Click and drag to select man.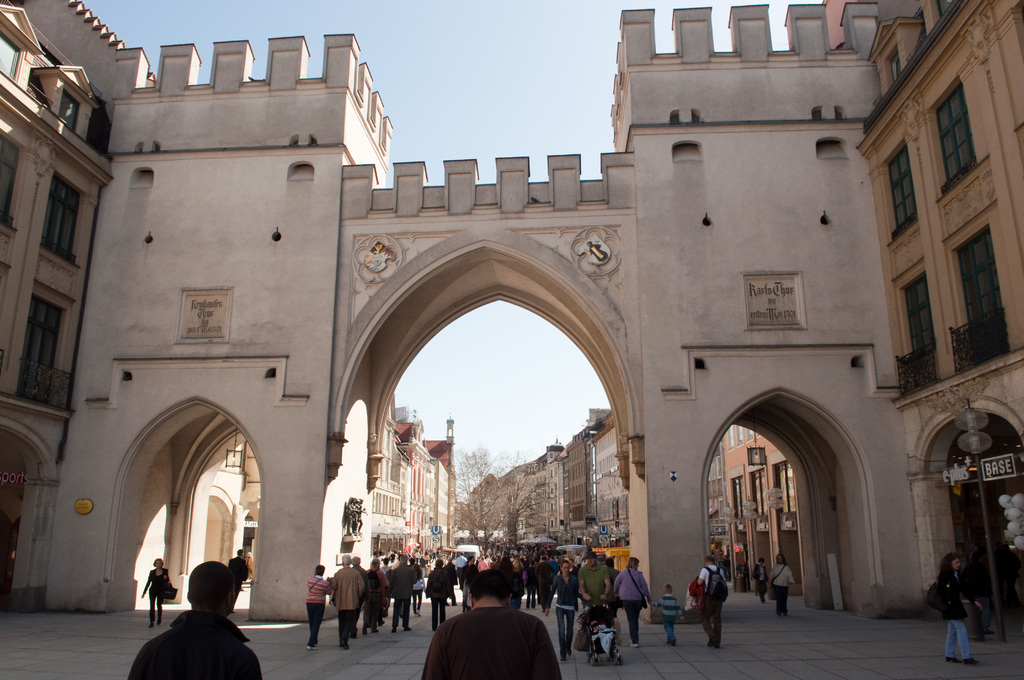
Selection: locate(579, 553, 613, 609).
